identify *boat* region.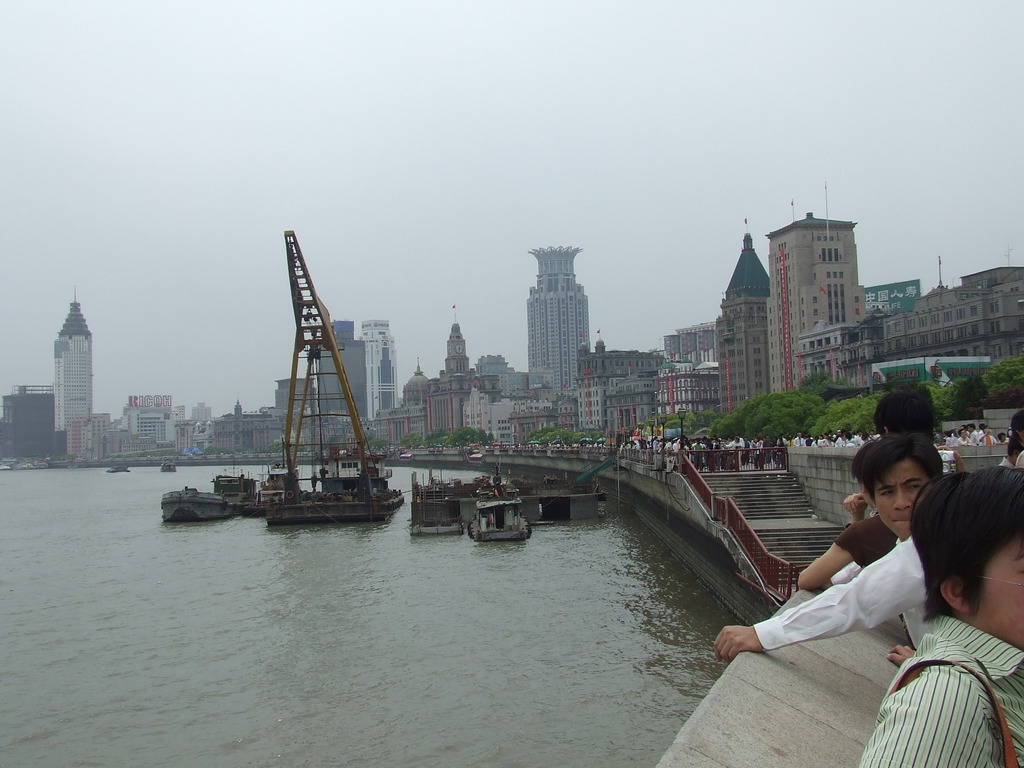
Region: <bbox>467, 486, 534, 545</bbox>.
